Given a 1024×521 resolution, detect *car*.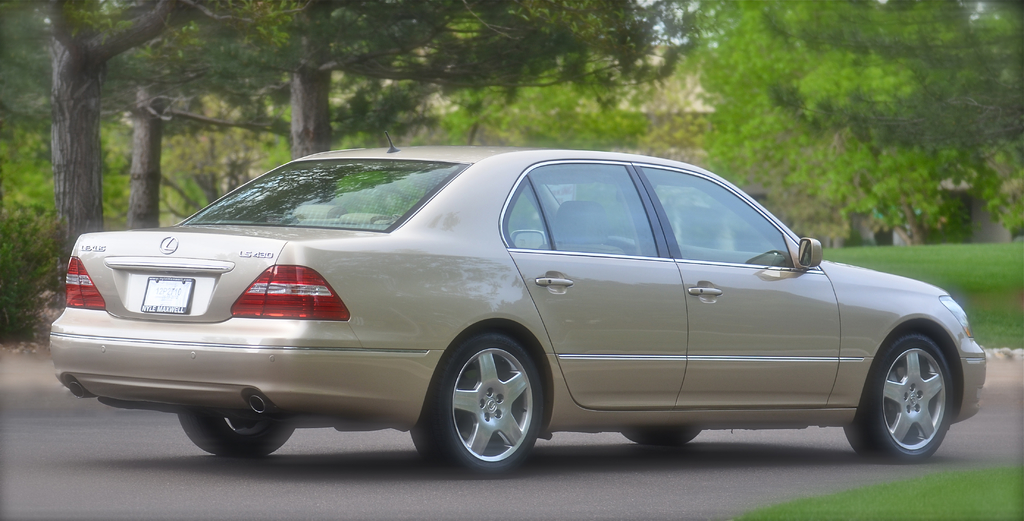
bbox(36, 151, 961, 481).
